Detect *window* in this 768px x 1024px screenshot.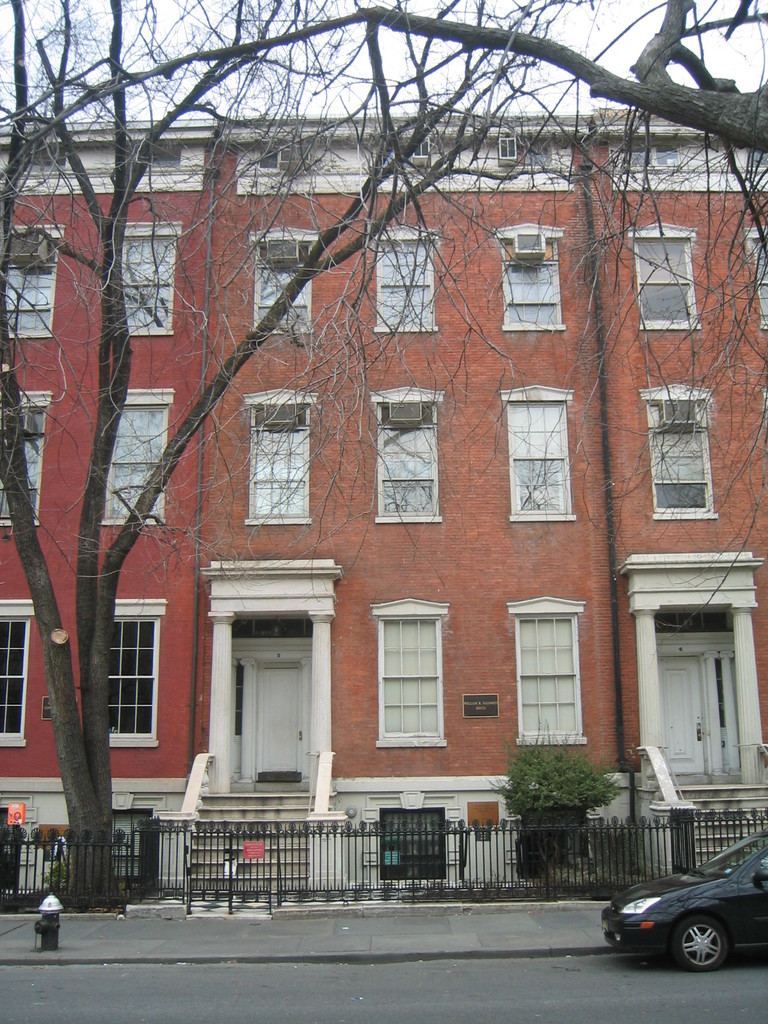
Detection: BBox(259, 141, 306, 171).
